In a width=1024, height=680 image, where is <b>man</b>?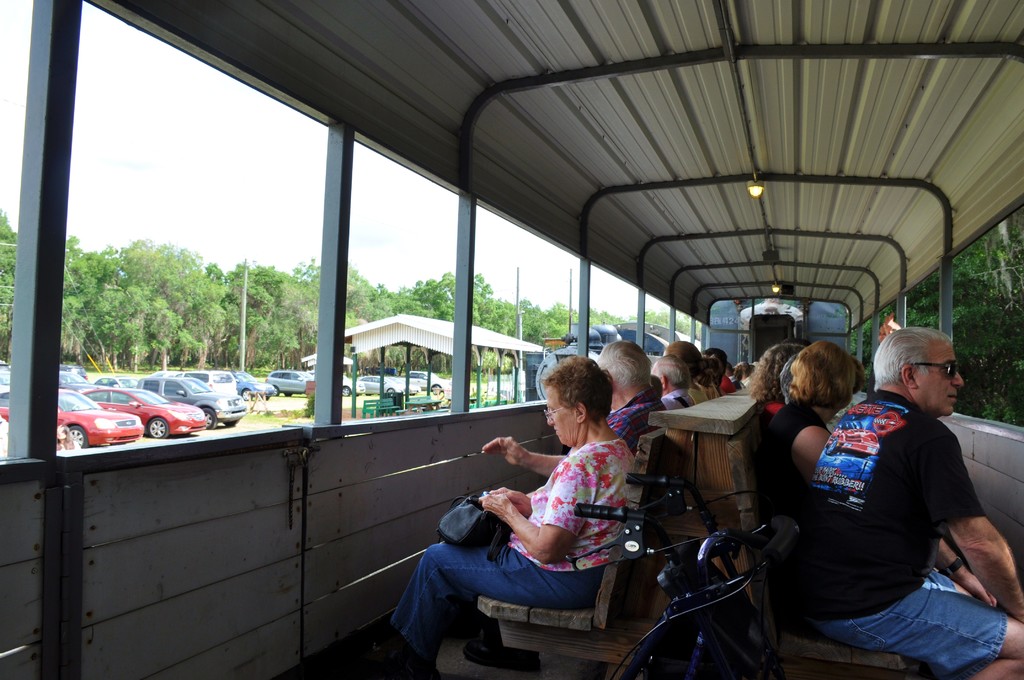
<box>600,338,662,455</box>.
